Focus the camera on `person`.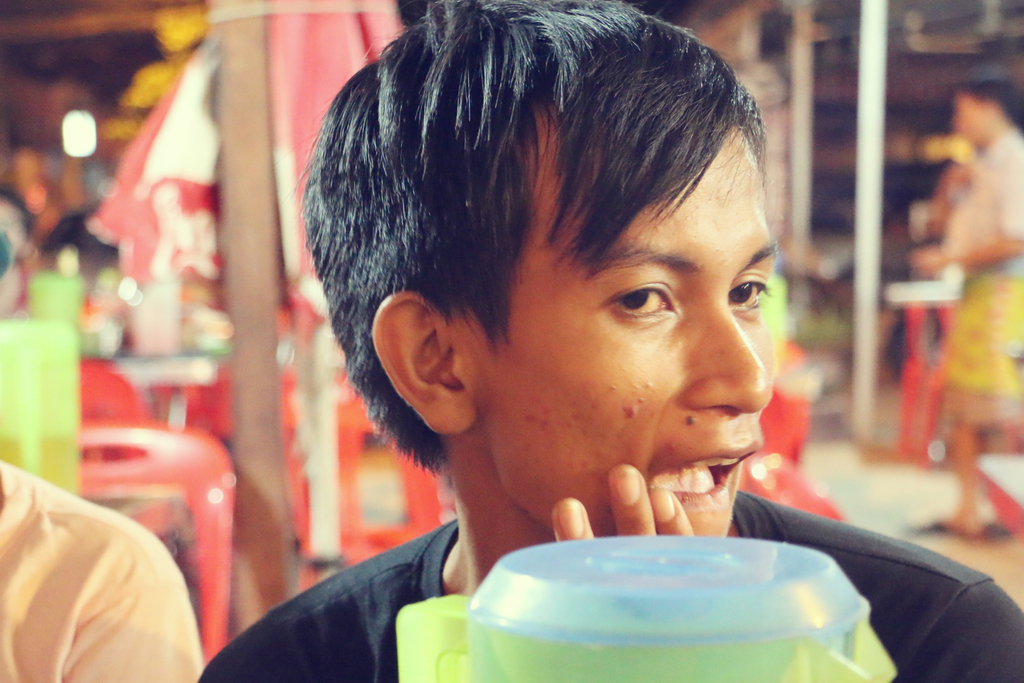
Focus region: rect(908, 68, 1023, 538).
